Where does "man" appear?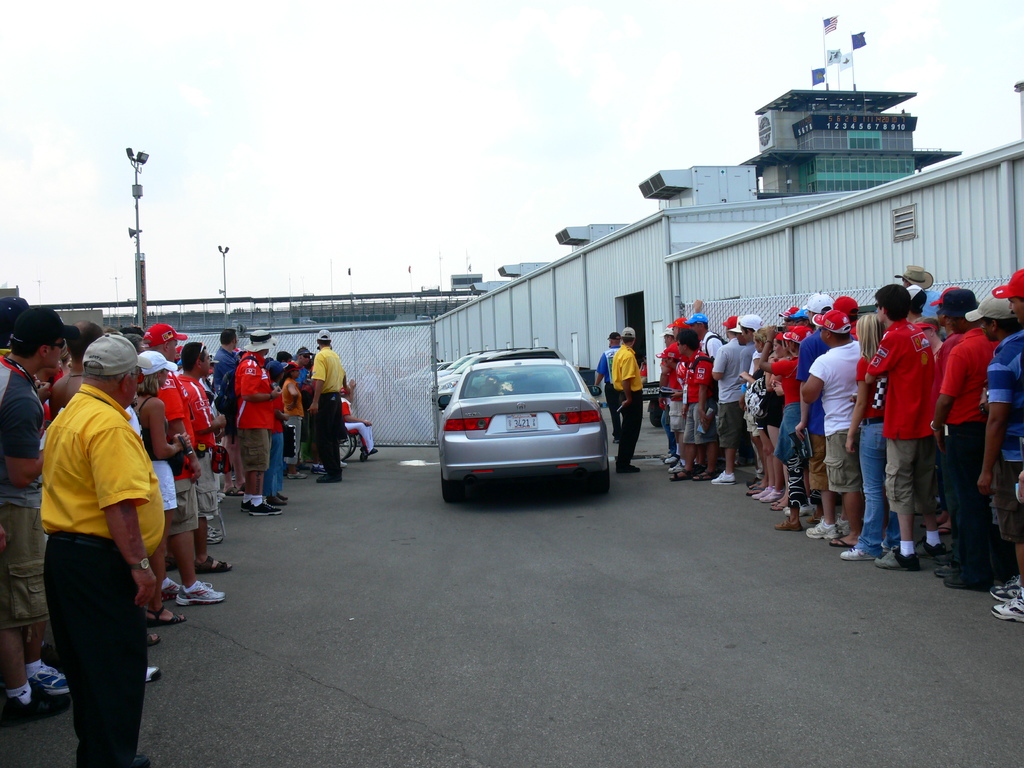
Appears at rect(734, 308, 771, 392).
